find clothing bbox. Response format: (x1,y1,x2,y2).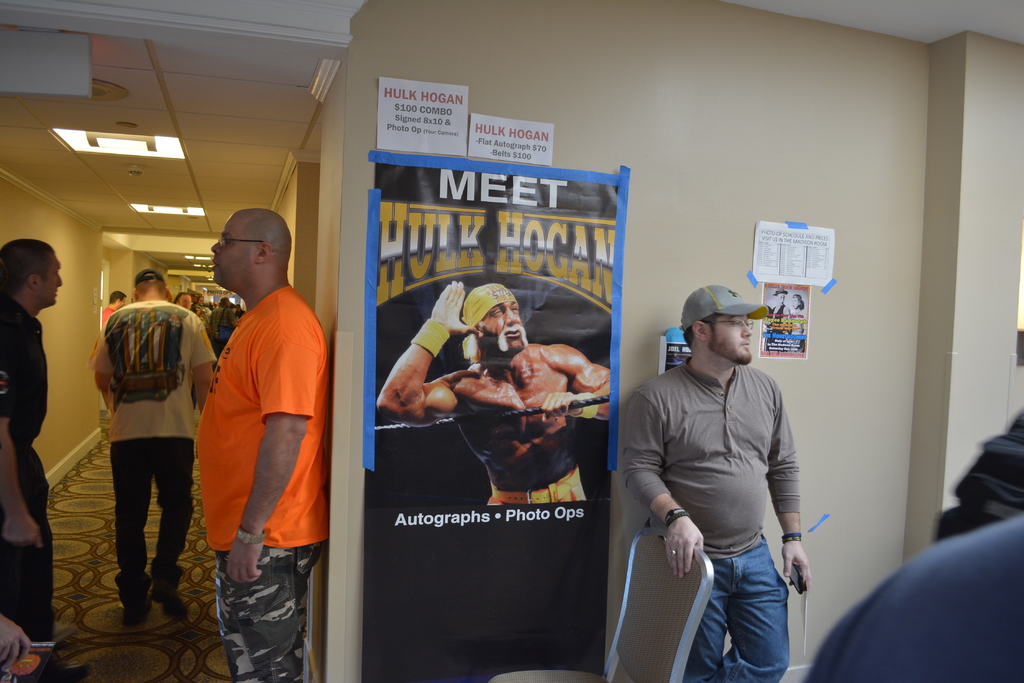
(931,414,1023,543).
